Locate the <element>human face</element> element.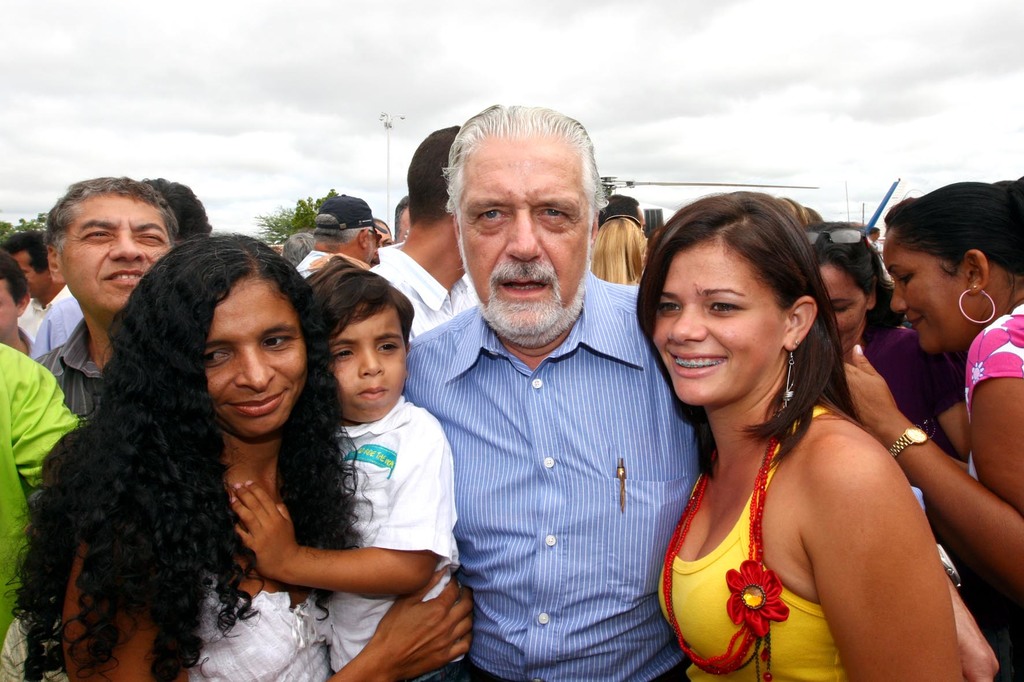
Element bbox: region(458, 137, 591, 331).
